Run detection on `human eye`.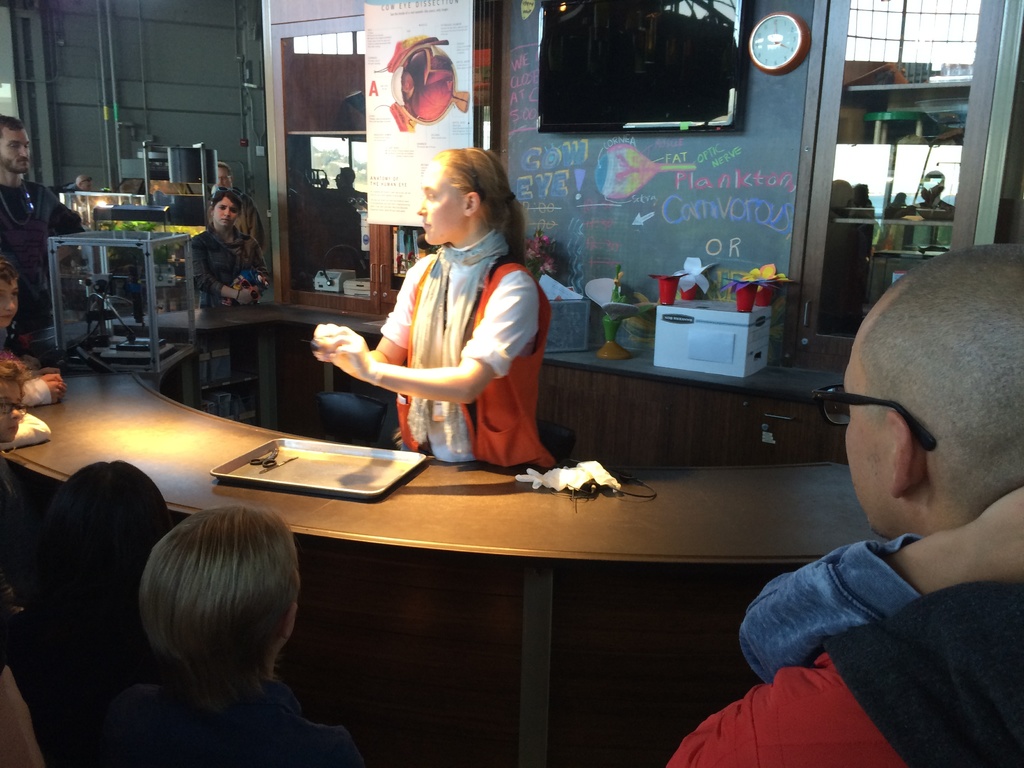
Result: 12, 292, 17, 300.
